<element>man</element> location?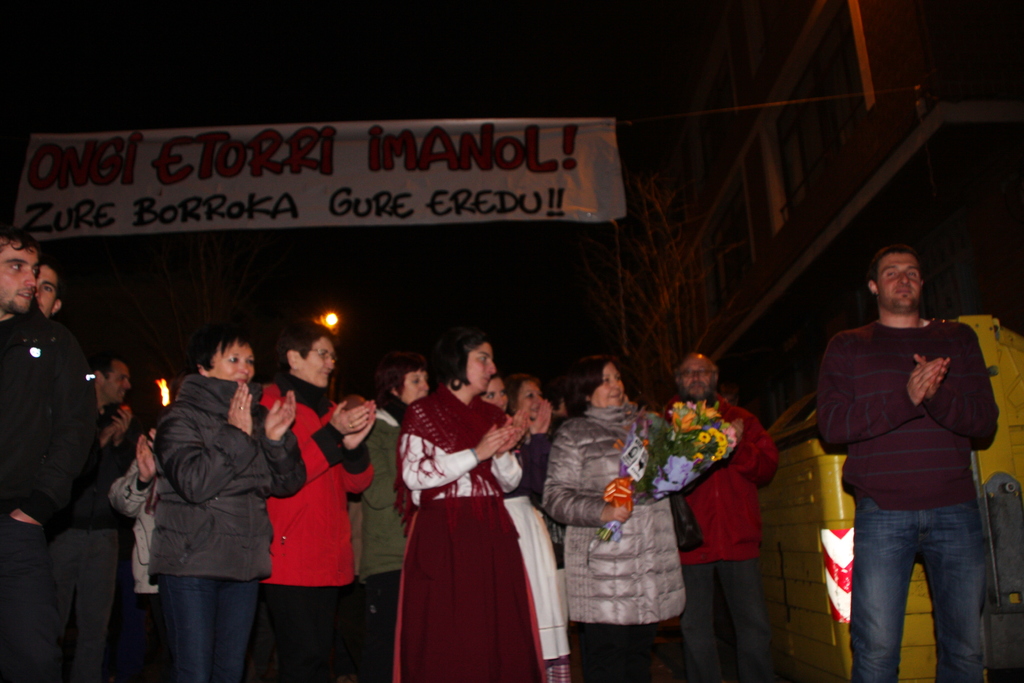
(41,353,143,682)
